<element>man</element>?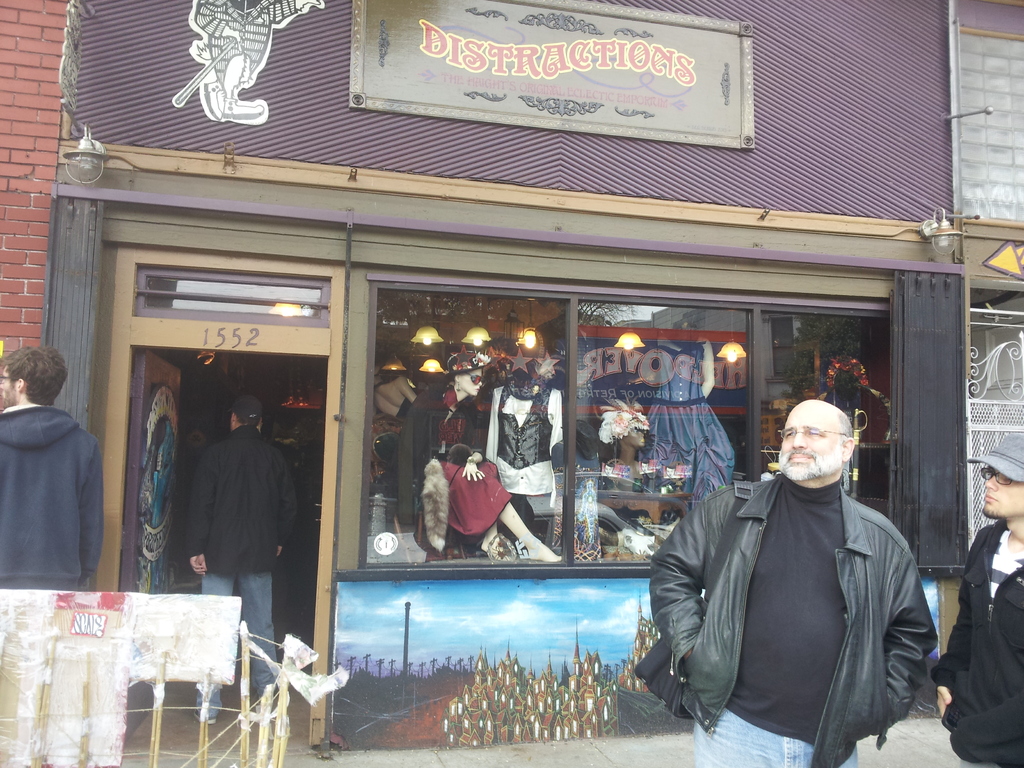
bbox=(928, 426, 1023, 767)
